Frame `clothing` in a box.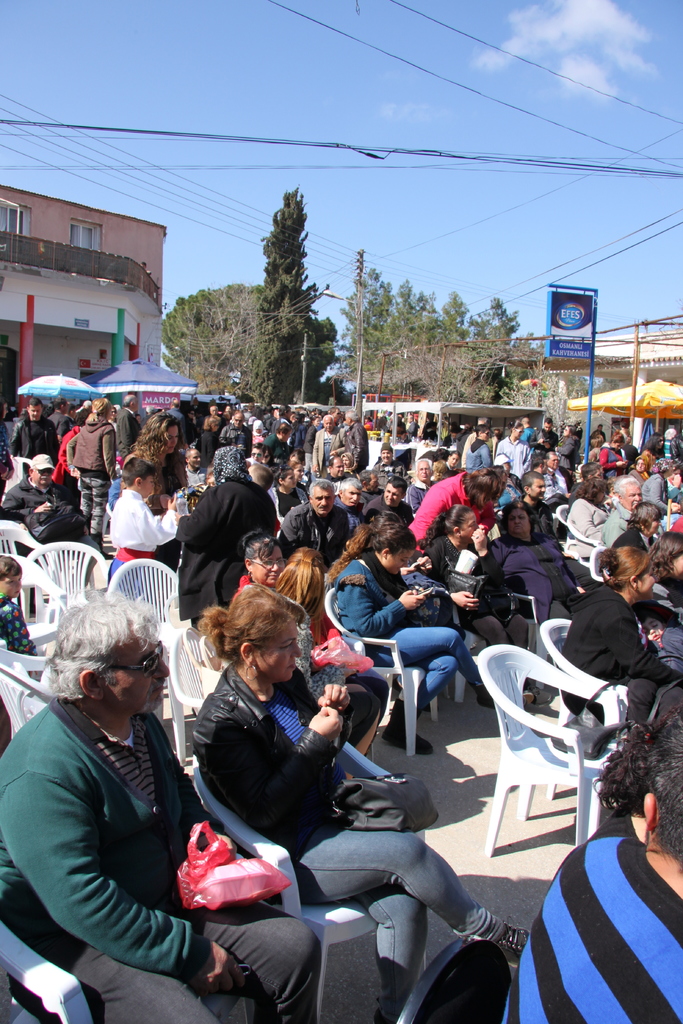
select_region(63, 423, 119, 541).
